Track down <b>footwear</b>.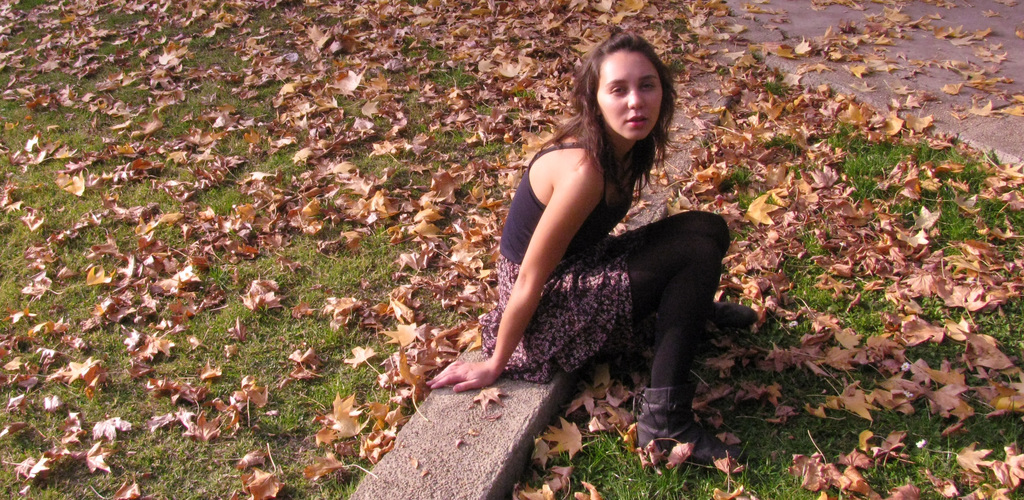
Tracked to (705,301,762,333).
